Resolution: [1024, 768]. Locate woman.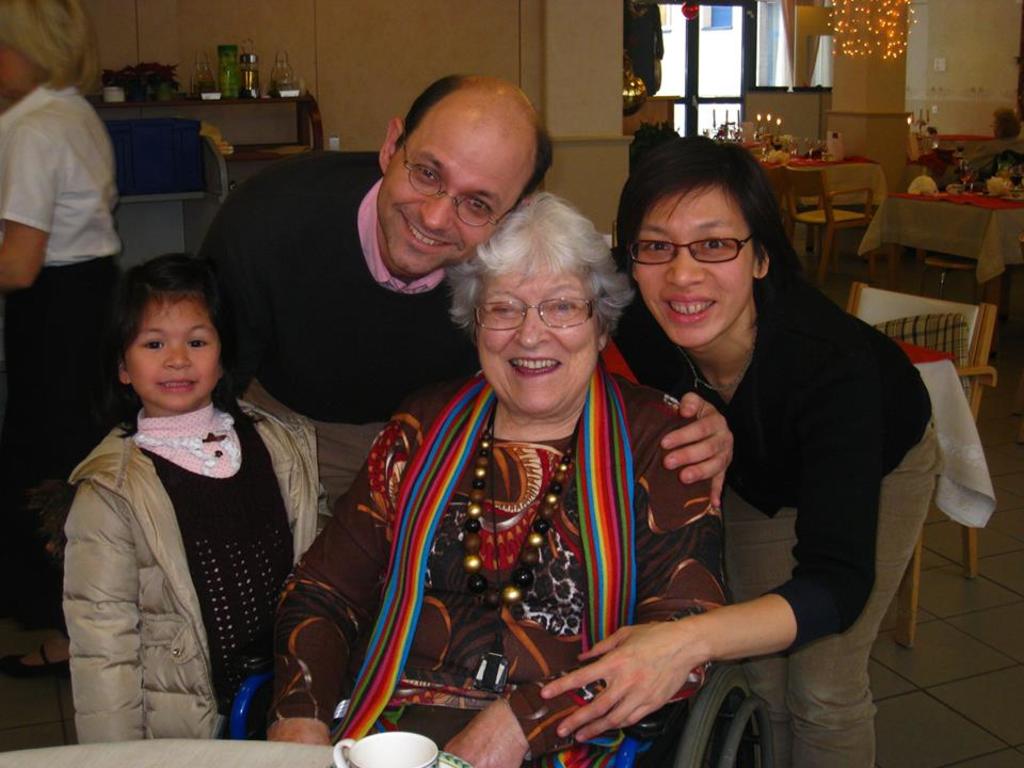
locate(541, 140, 941, 767).
